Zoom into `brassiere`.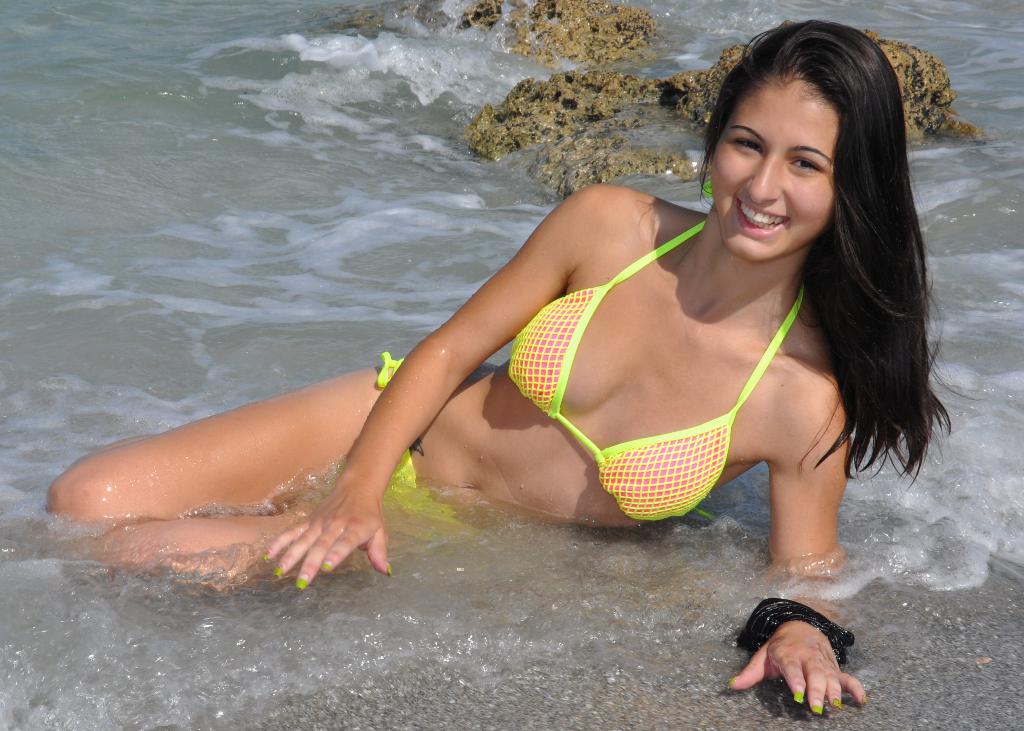
Zoom target: rect(447, 220, 845, 523).
